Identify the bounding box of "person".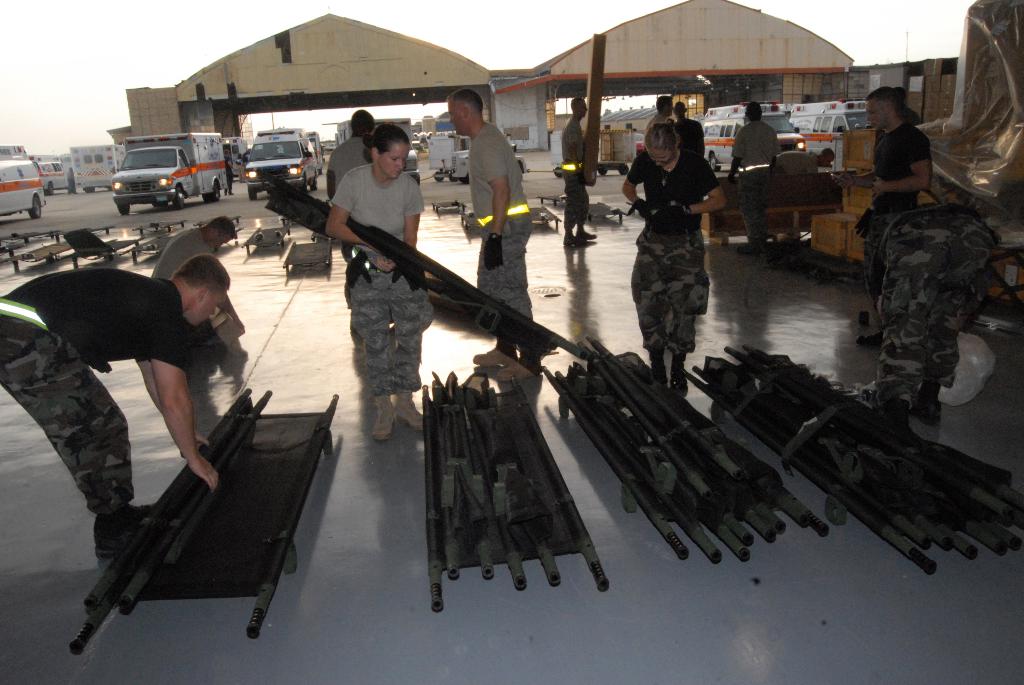
pyautogui.locateOnScreen(152, 211, 235, 430).
